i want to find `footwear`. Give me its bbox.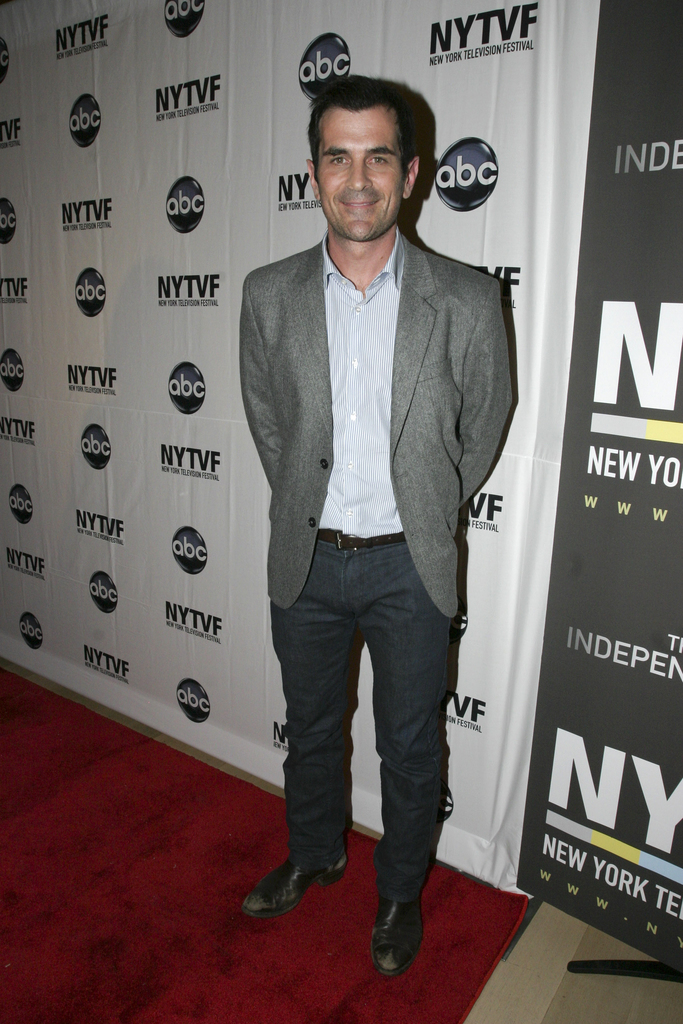
(left=371, top=890, right=432, bottom=987).
